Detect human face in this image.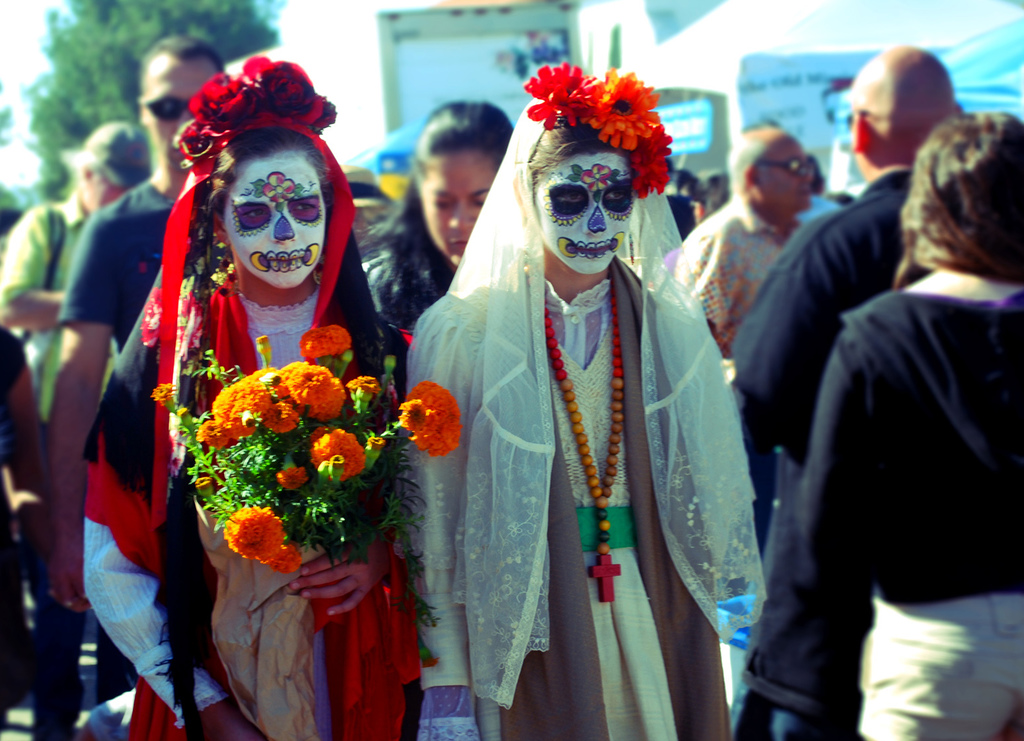
Detection: bbox(761, 139, 813, 214).
